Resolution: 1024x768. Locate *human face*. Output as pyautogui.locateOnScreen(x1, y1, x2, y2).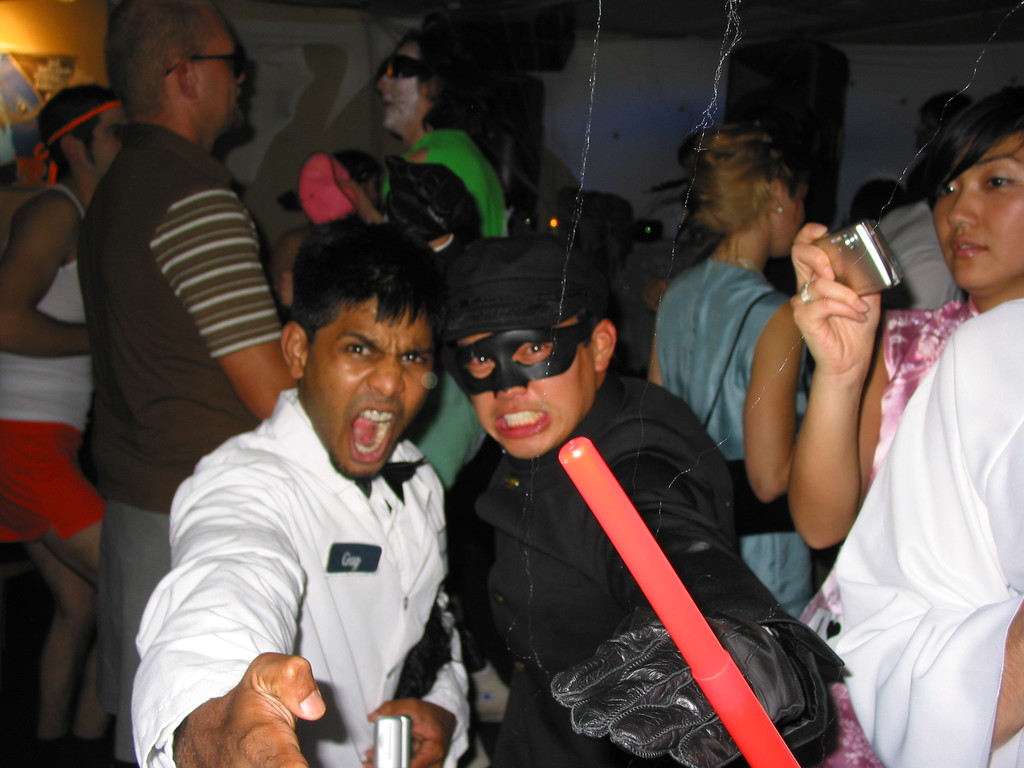
pyautogui.locateOnScreen(935, 134, 1023, 301).
